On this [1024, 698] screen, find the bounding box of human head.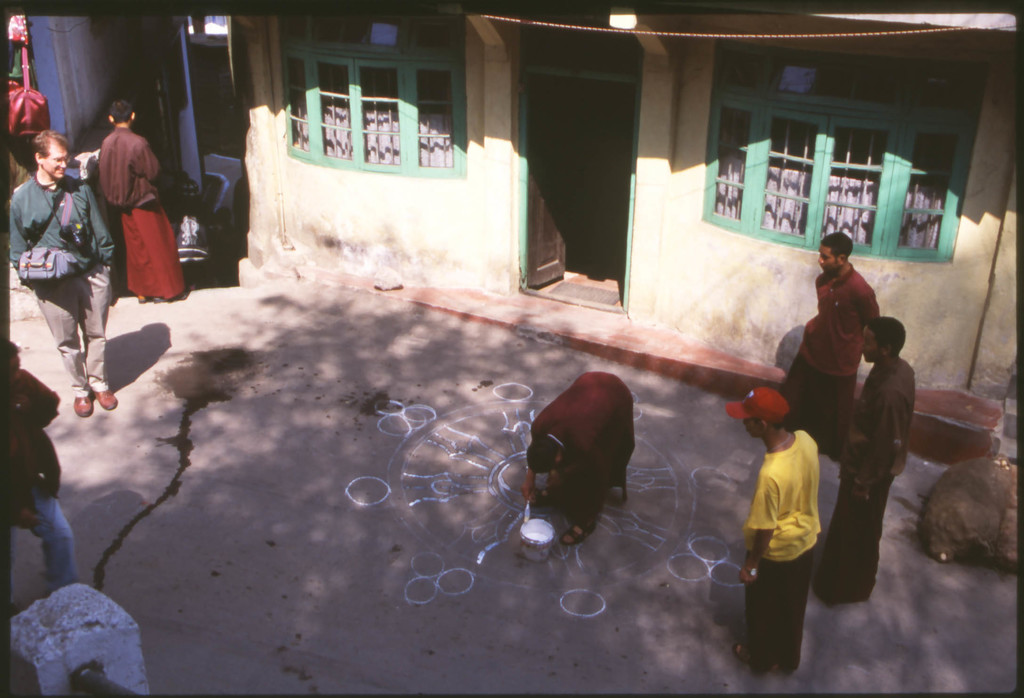
Bounding box: <region>32, 129, 71, 178</region>.
